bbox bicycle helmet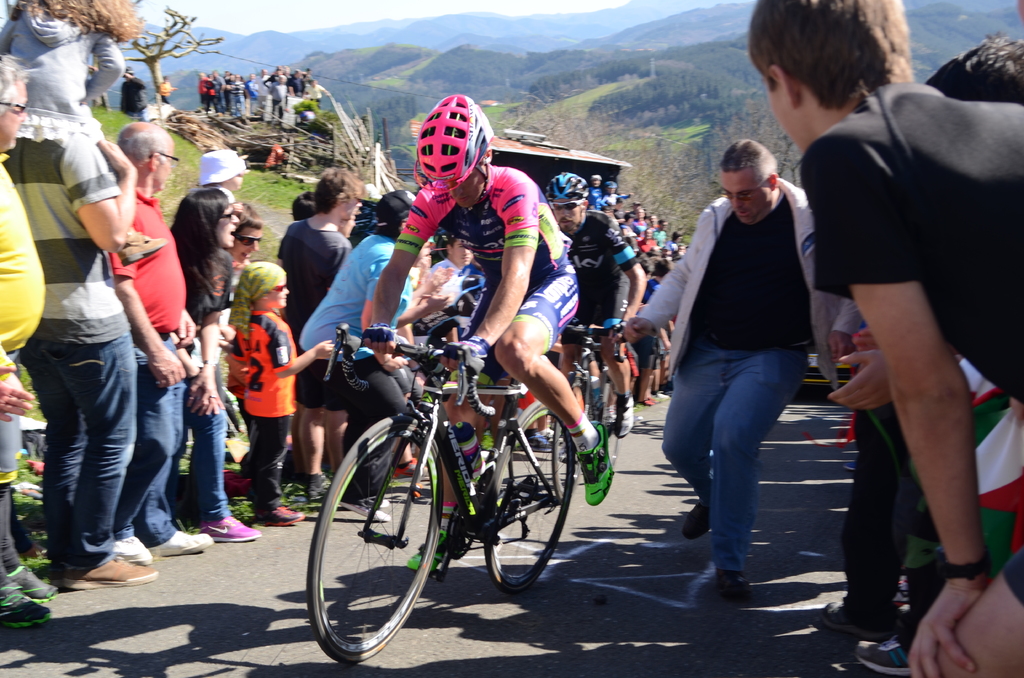
rect(410, 83, 500, 193)
